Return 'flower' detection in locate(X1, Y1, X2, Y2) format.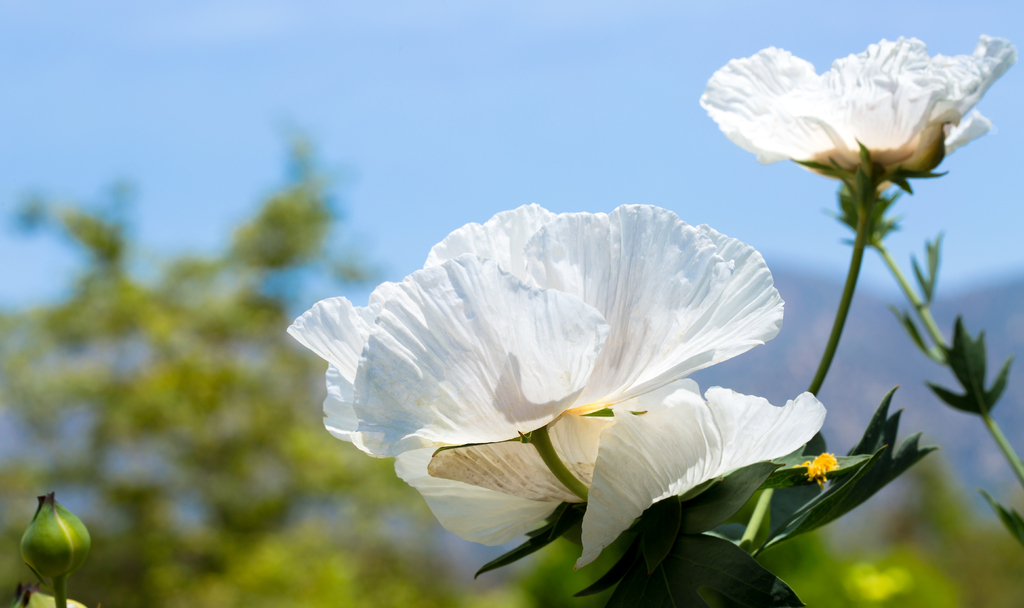
locate(940, 108, 989, 153).
